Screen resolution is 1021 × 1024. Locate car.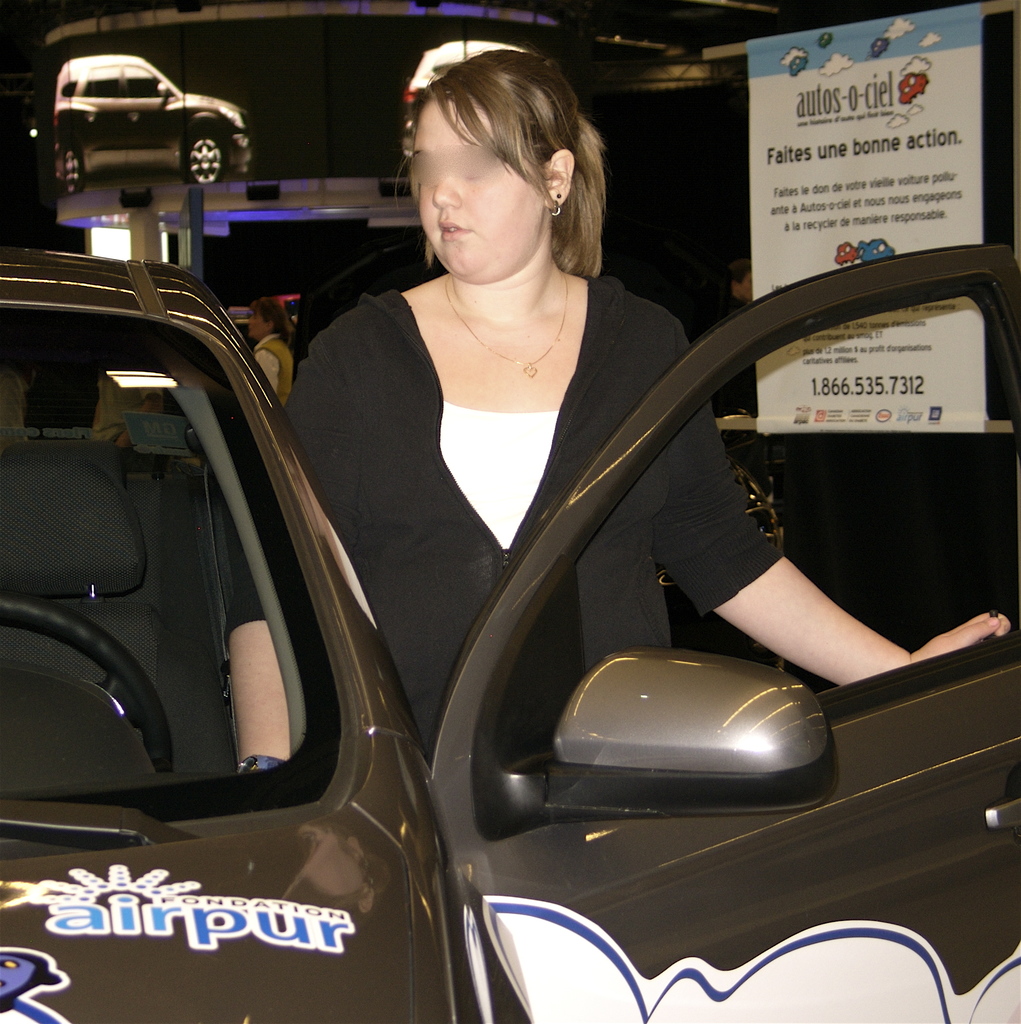
left=834, top=239, right=860, bottom=267.
